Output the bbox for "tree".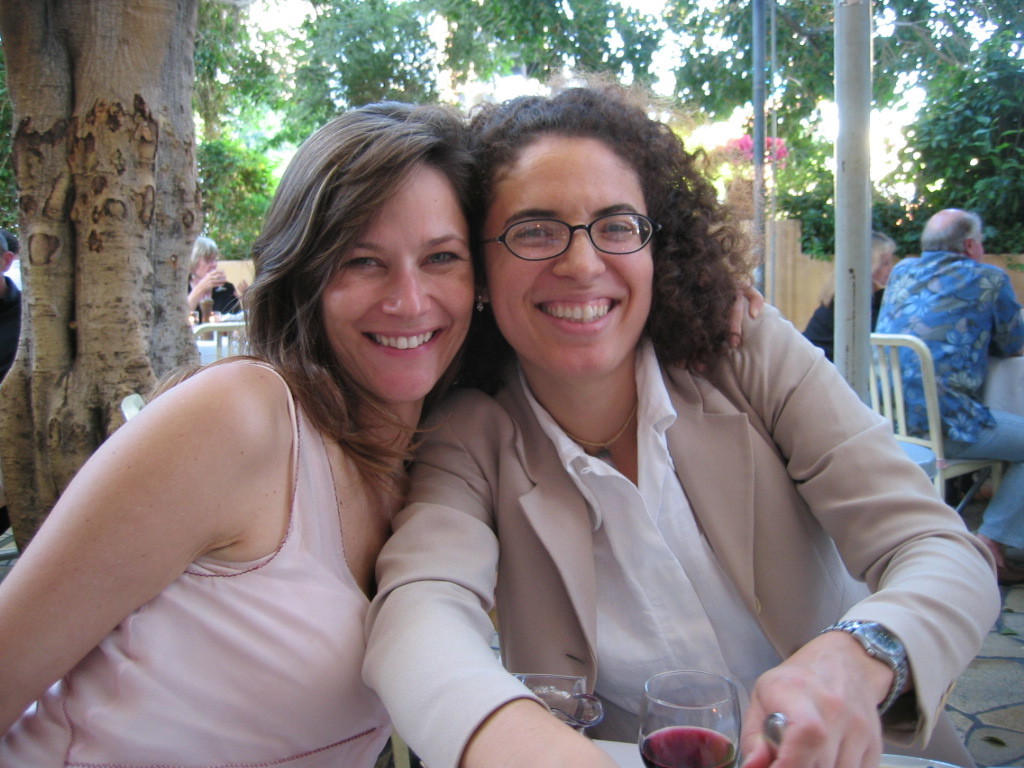
(0, 1, 906, 550).
